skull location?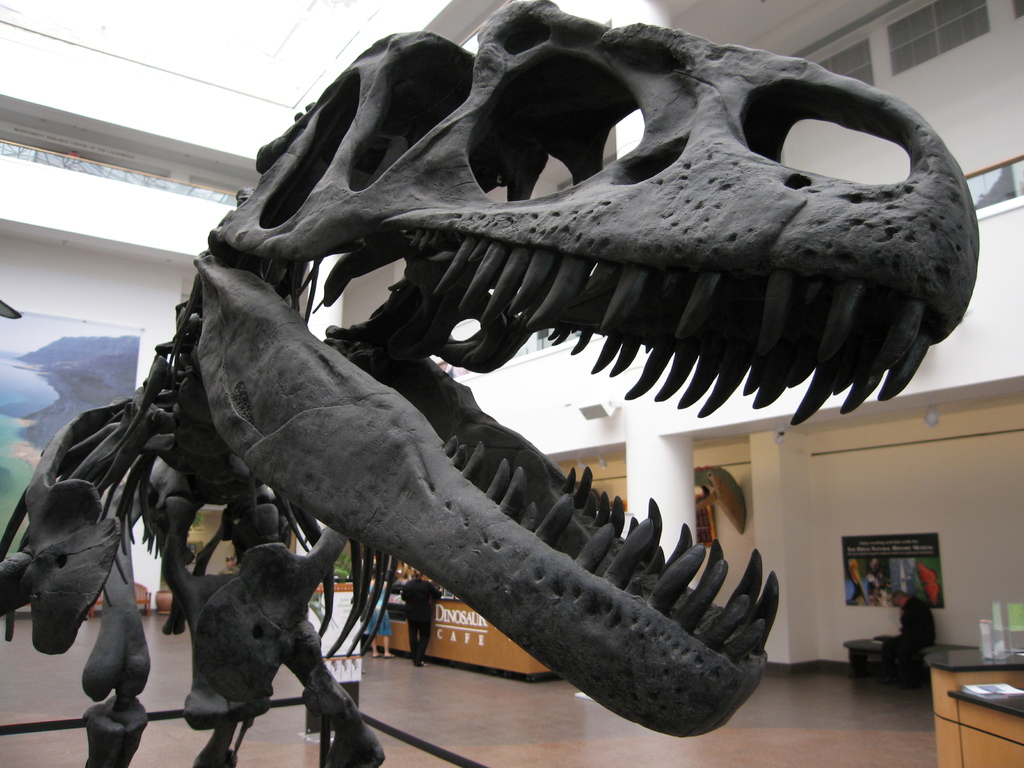
189 0 982 740
